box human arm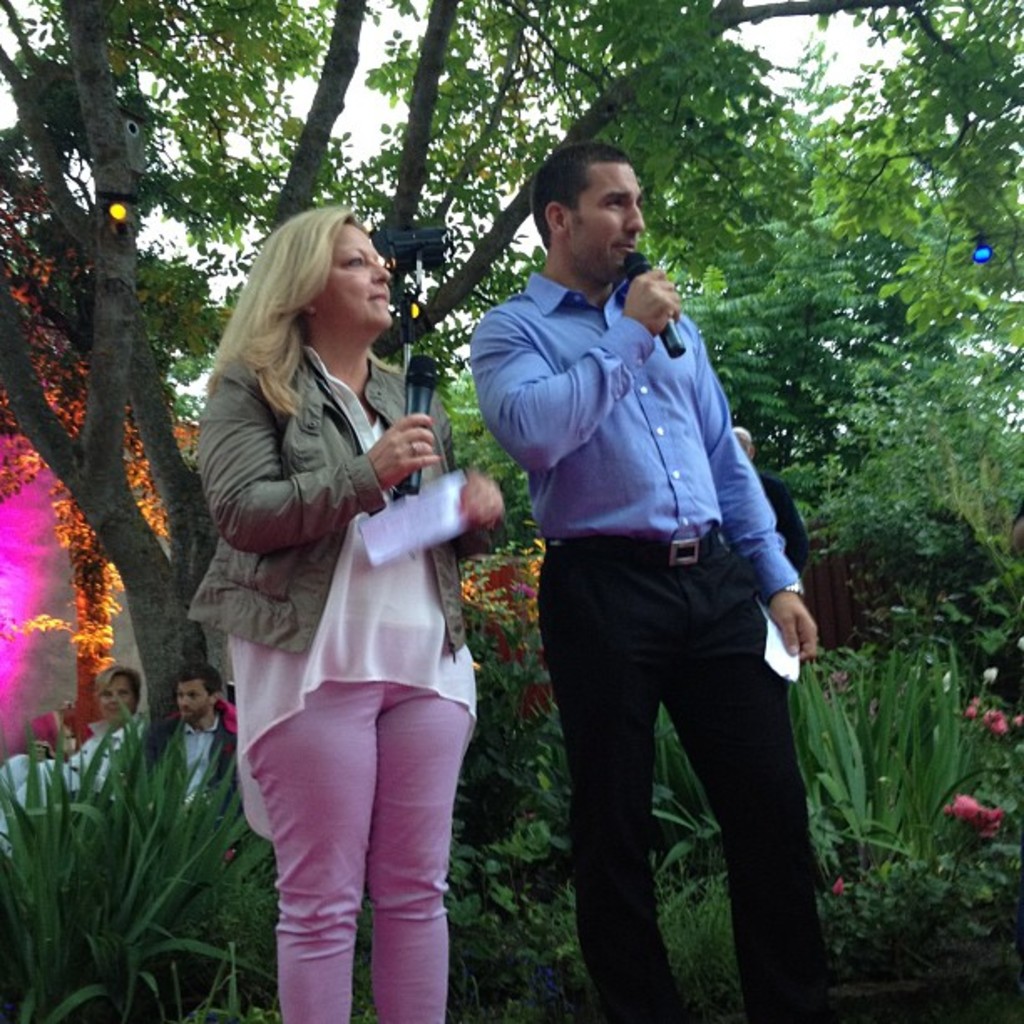
region(458, 460, 510, 539)
